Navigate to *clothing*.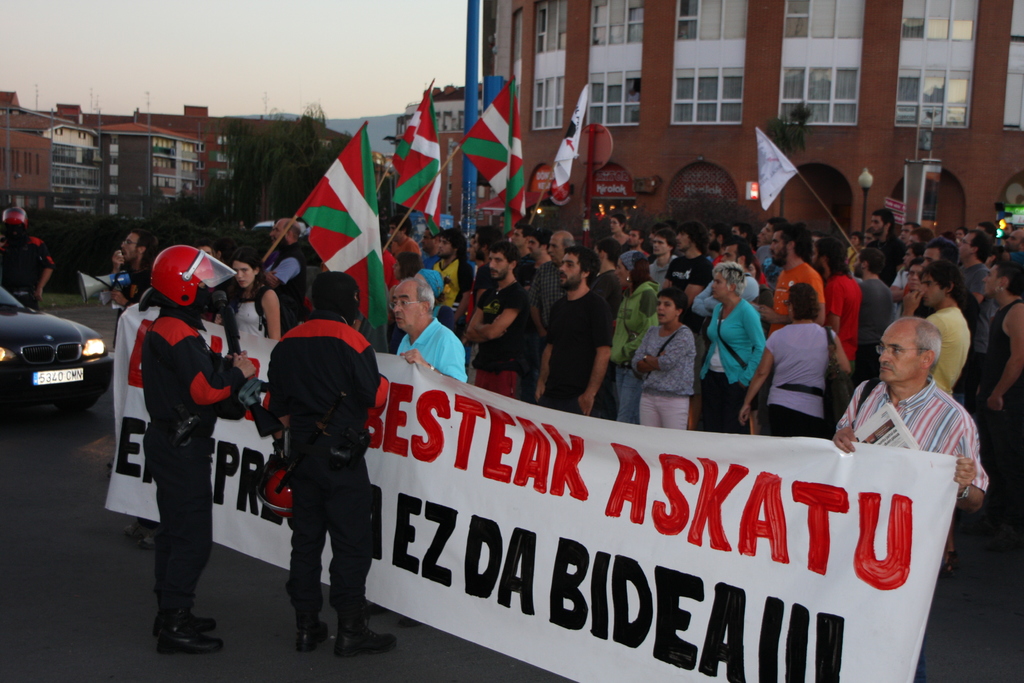
Navigation target: 0,234,59,310.
